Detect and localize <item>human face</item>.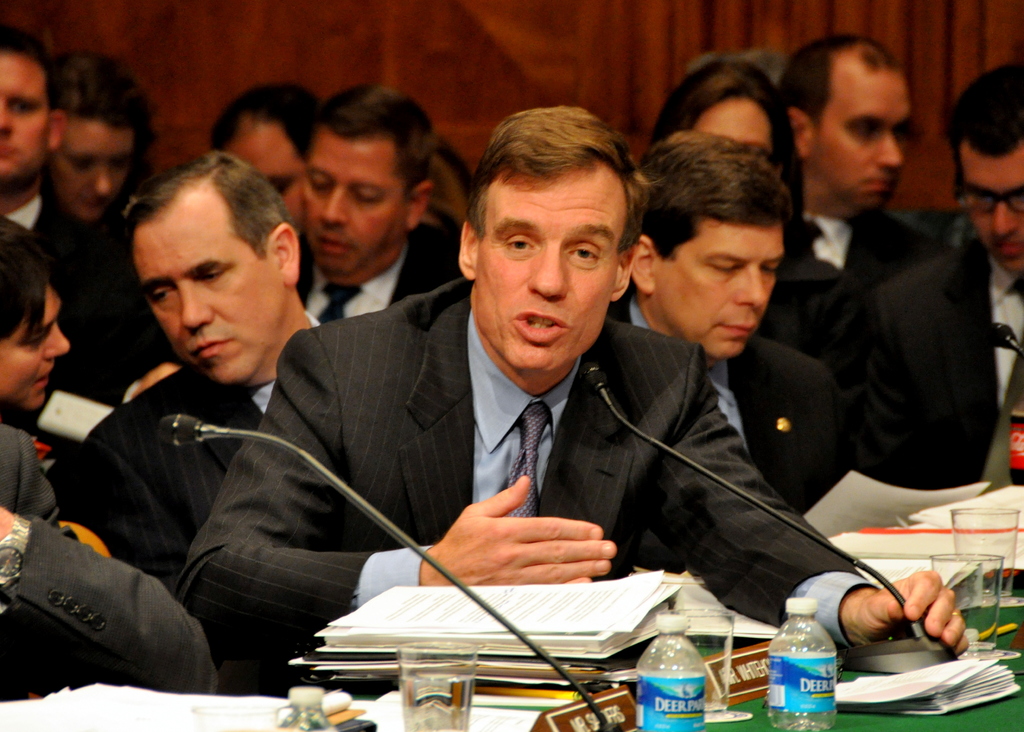
Localized at locate(131, 201, 291, 386).
